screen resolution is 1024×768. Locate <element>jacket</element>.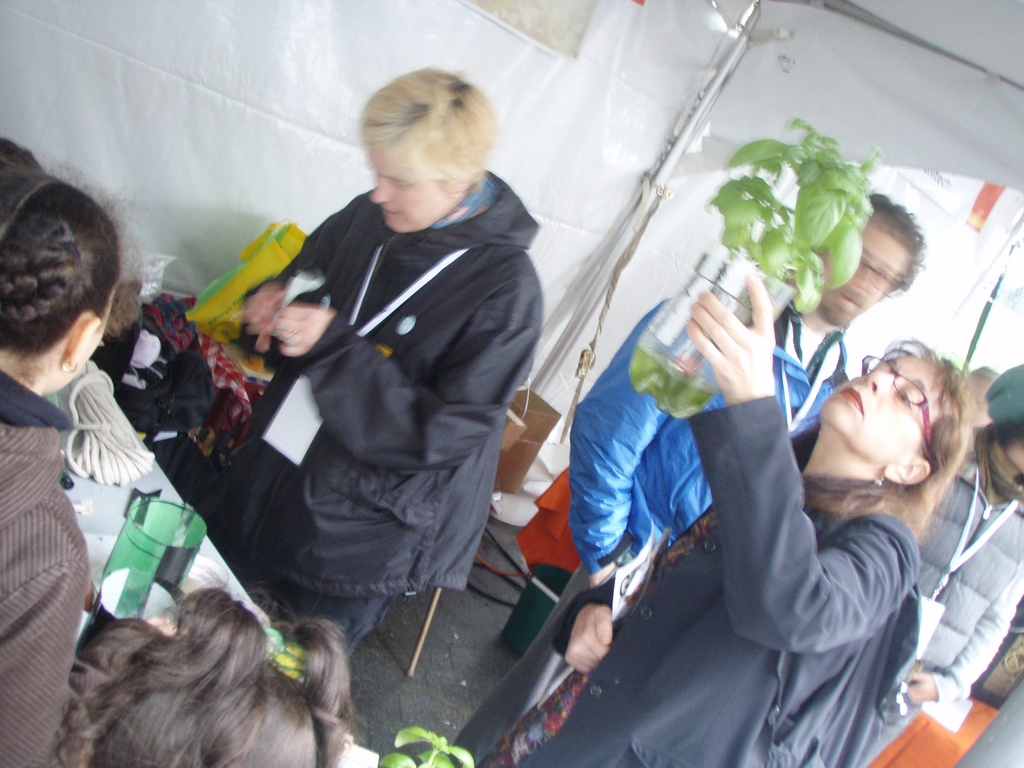
[x1=571, y1=291, x2=858, y2=579].
